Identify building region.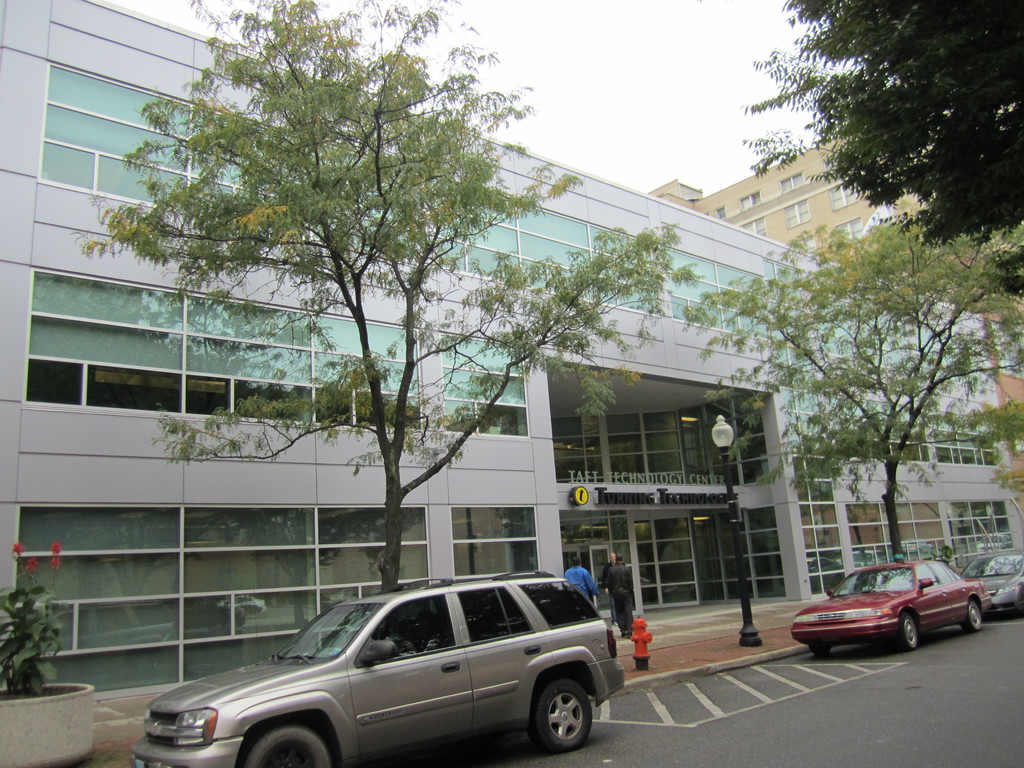
Region: bbox=[0, 0, 1023, 703].
